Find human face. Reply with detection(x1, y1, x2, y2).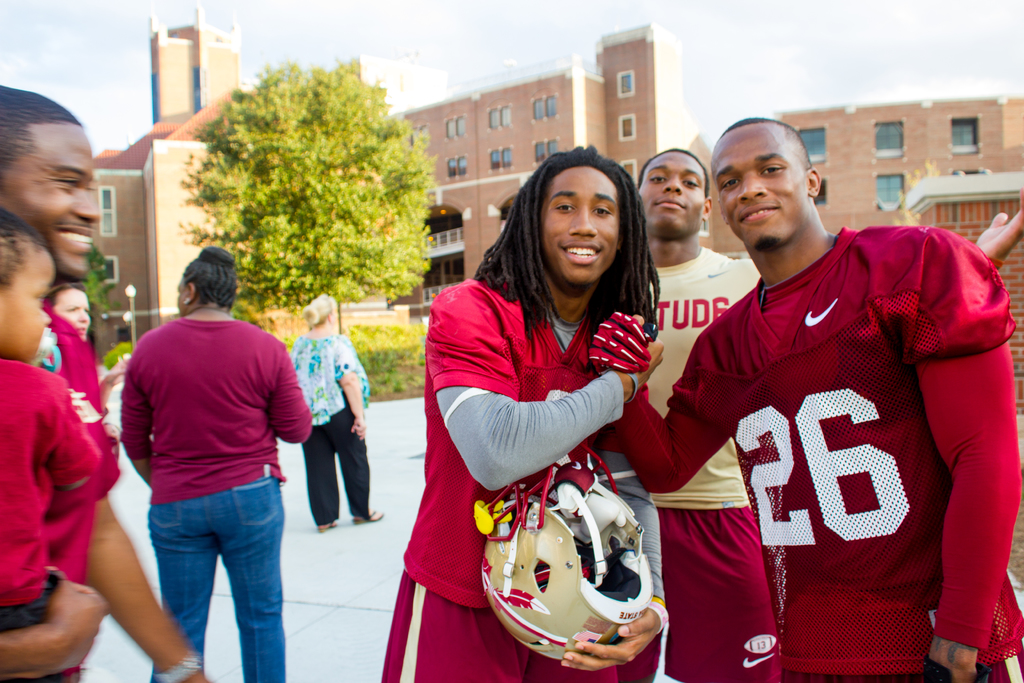
detection(1, 86, 100, 270).
